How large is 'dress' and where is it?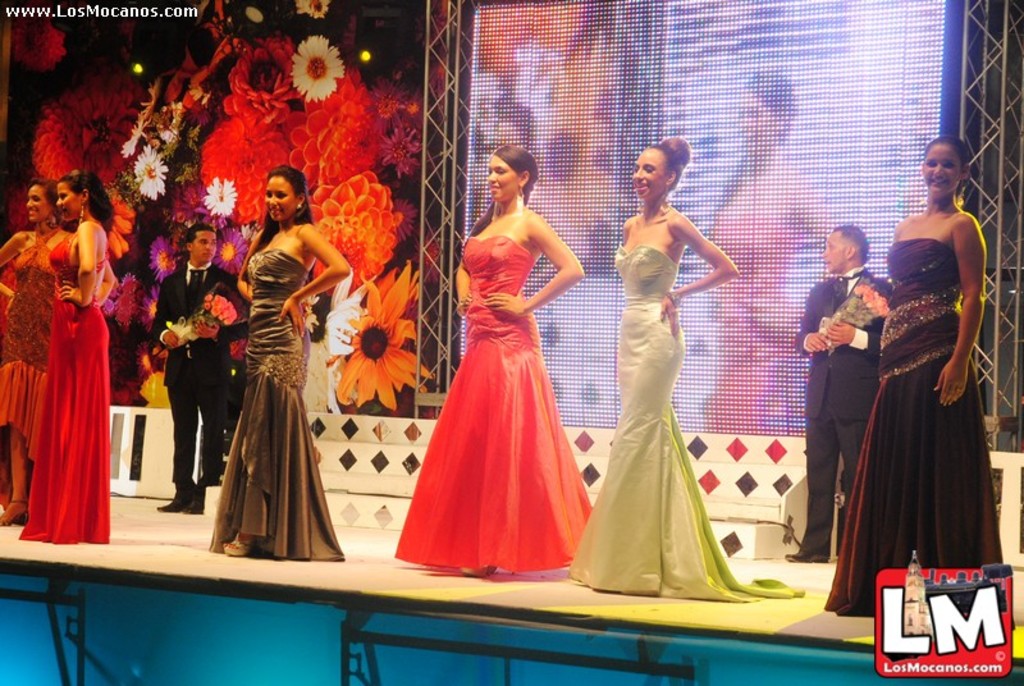
Bounding box: rect(393, 235, 591, 563).
